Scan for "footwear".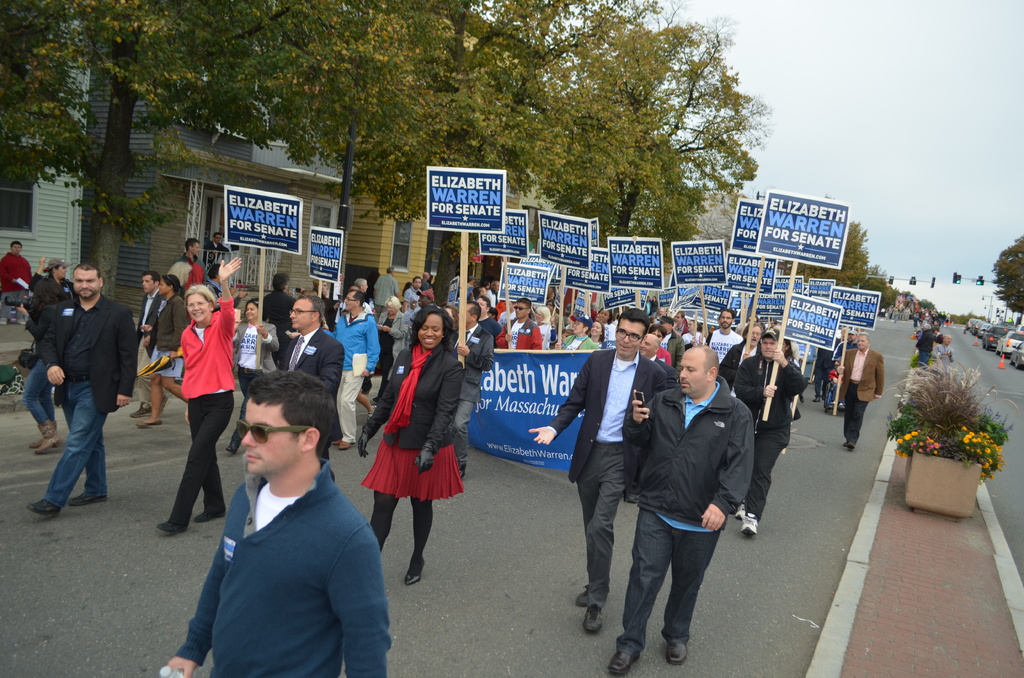
Scan result: (328, 440, 337, 447).
